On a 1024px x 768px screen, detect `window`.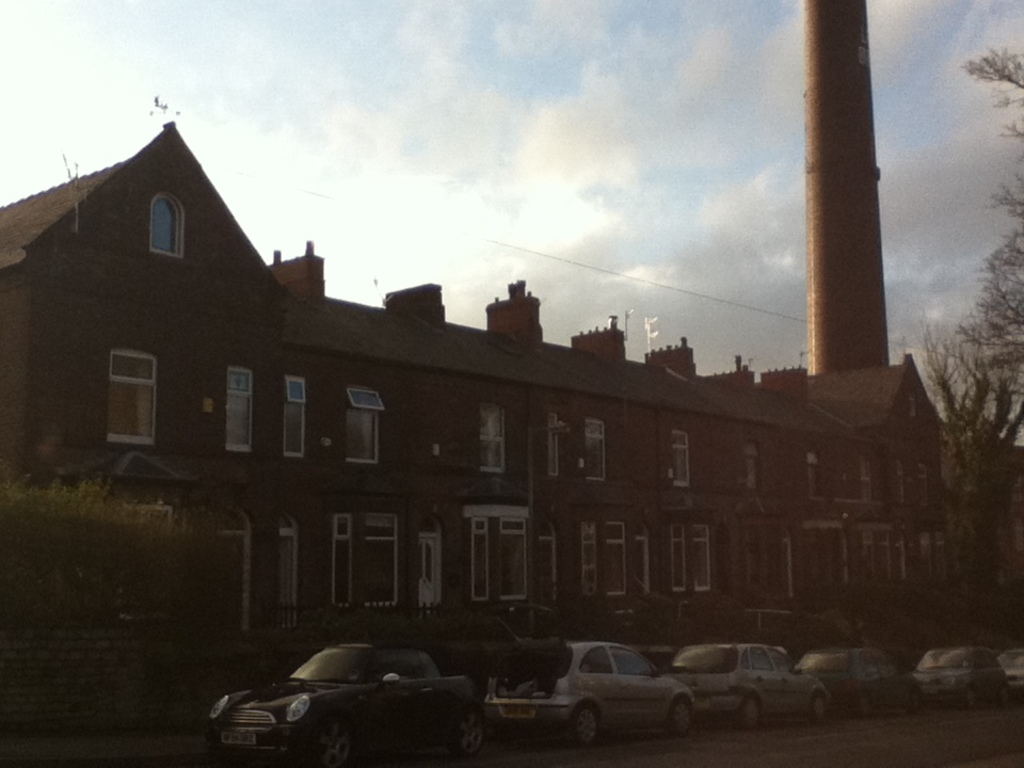
[left=282, top=375, right=304, bottom=459].
